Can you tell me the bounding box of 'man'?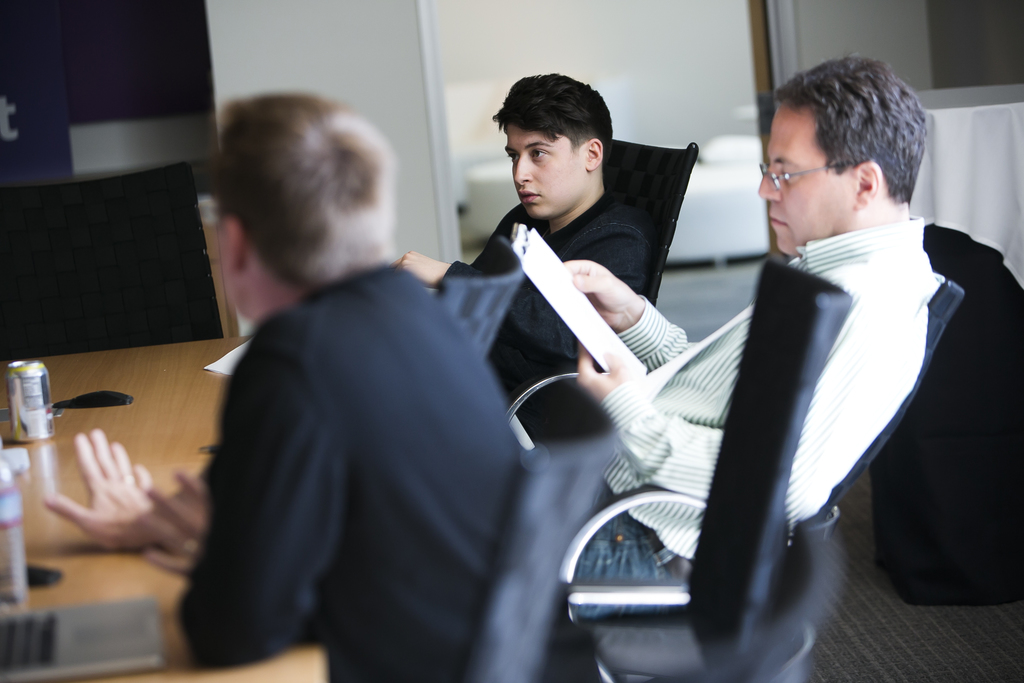
region(413, 92, 961, 673).
